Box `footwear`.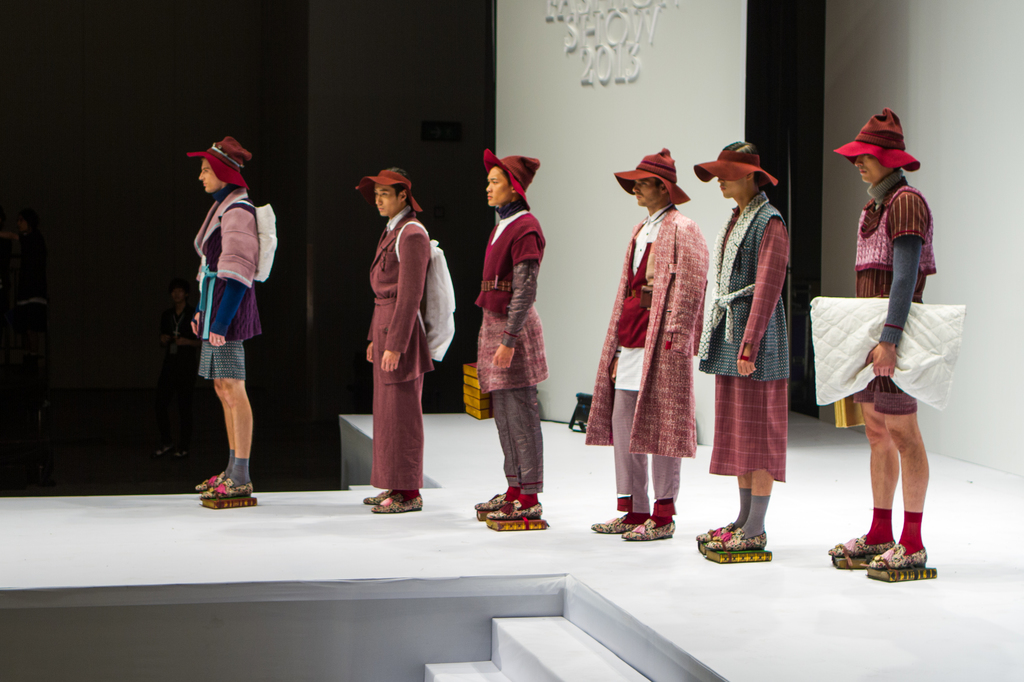
<region>200, 481, 260, 502</region>.
